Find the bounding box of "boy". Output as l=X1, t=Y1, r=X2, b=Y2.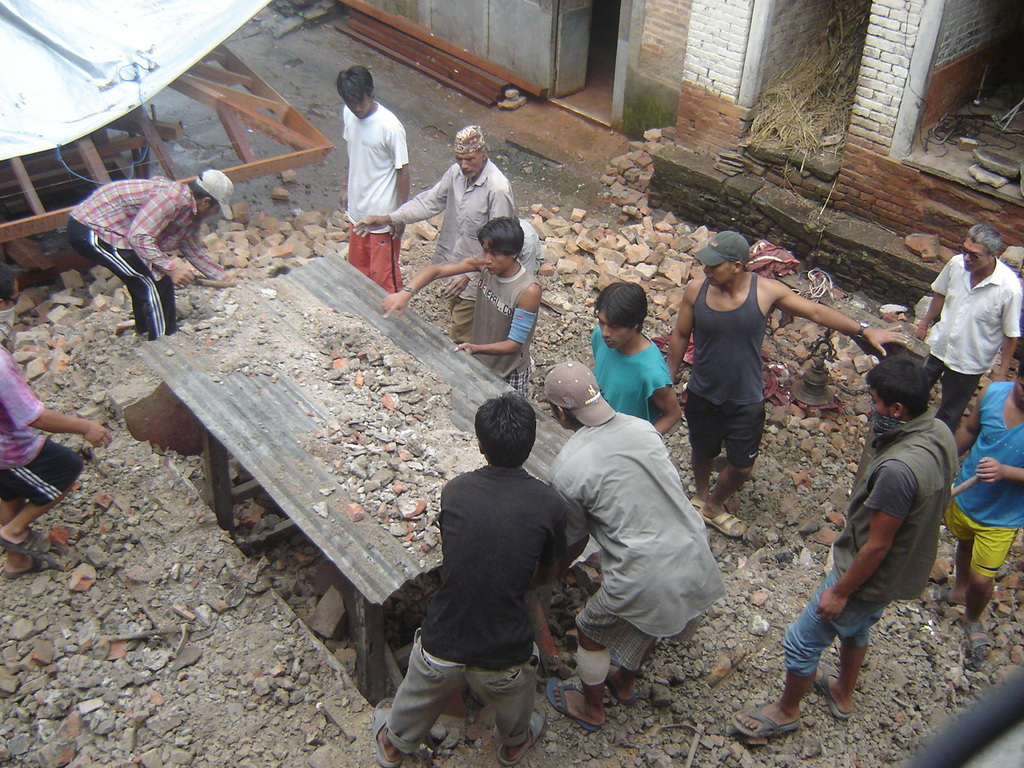
l=940, t=364, r=1023, b=665.
